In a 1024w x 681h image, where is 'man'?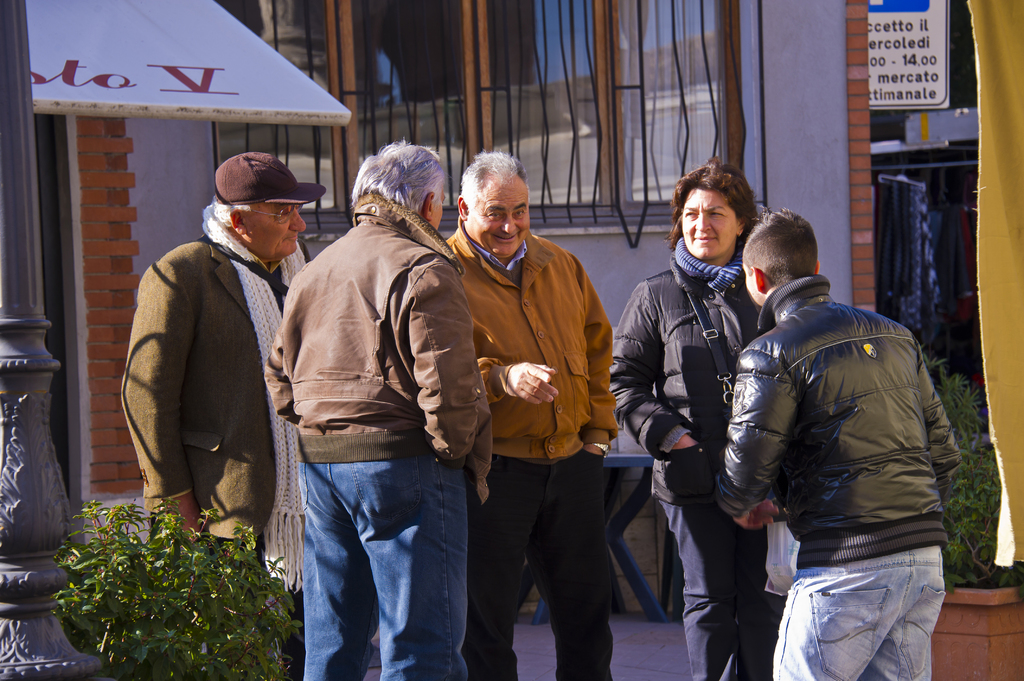
detection(719, 204, 970, 678).
